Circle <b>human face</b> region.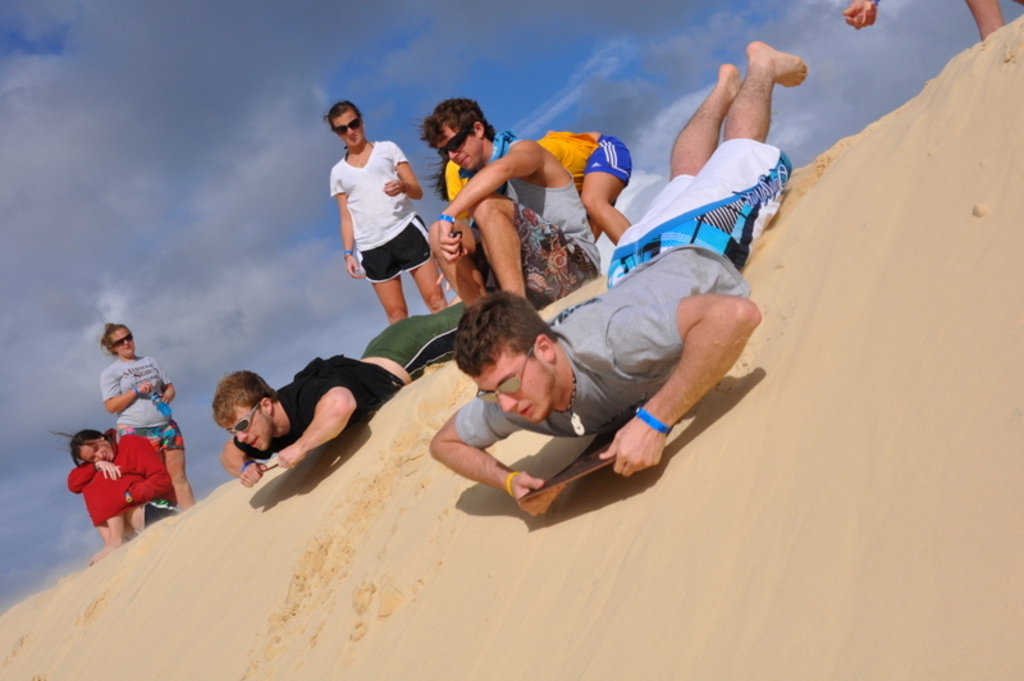
Region: 220 399 274 452.
